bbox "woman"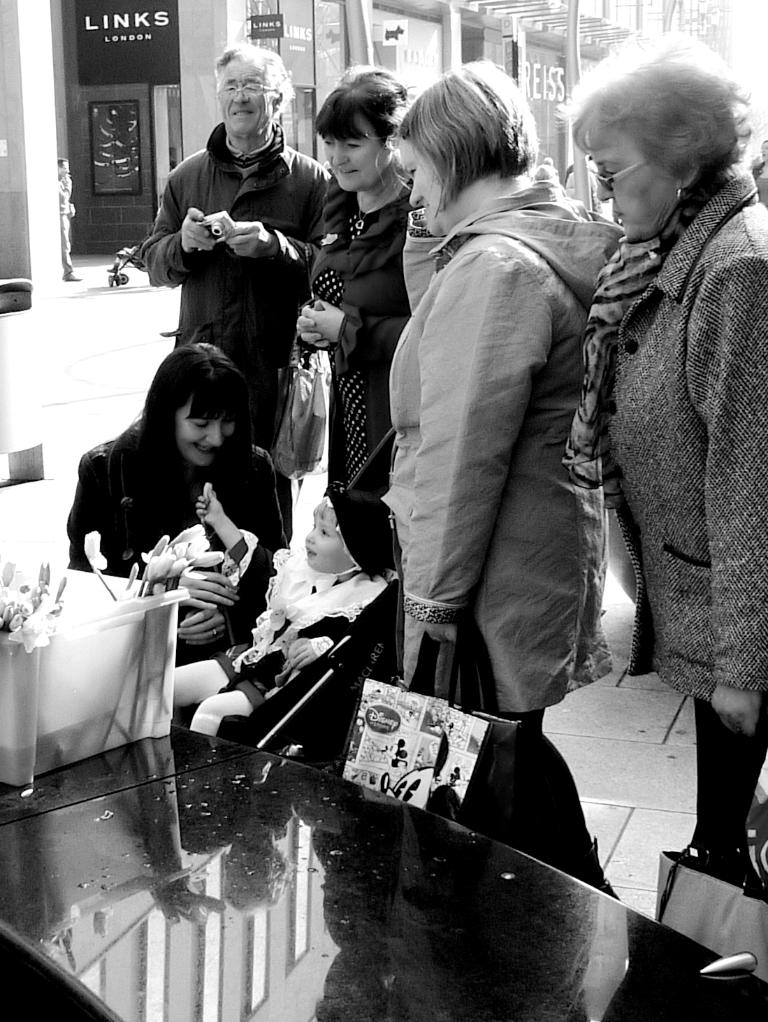
select_region(558, 26, 756, 816)
